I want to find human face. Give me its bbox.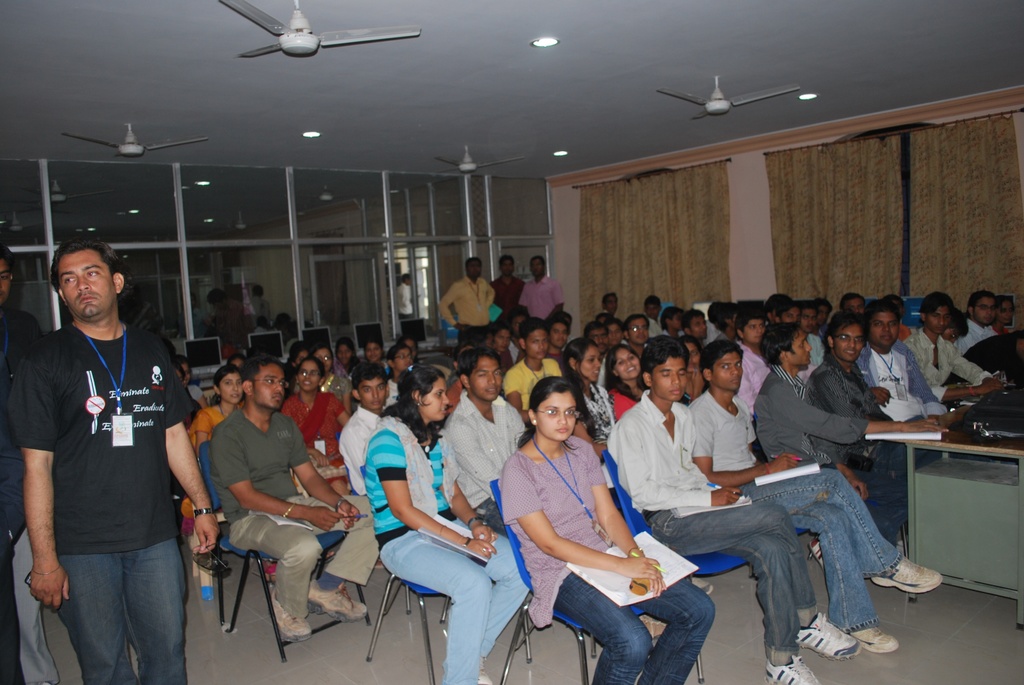
region(470, 264, 480, 279).
